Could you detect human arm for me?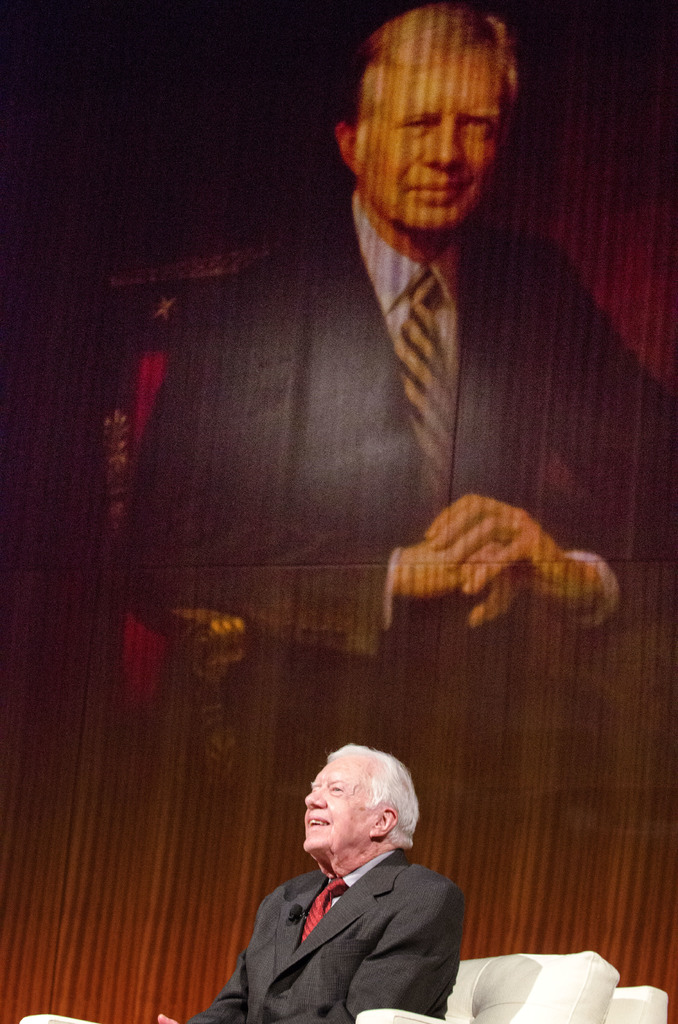
Detection result: x1=113 y1=275 x2=531 y2=653.
